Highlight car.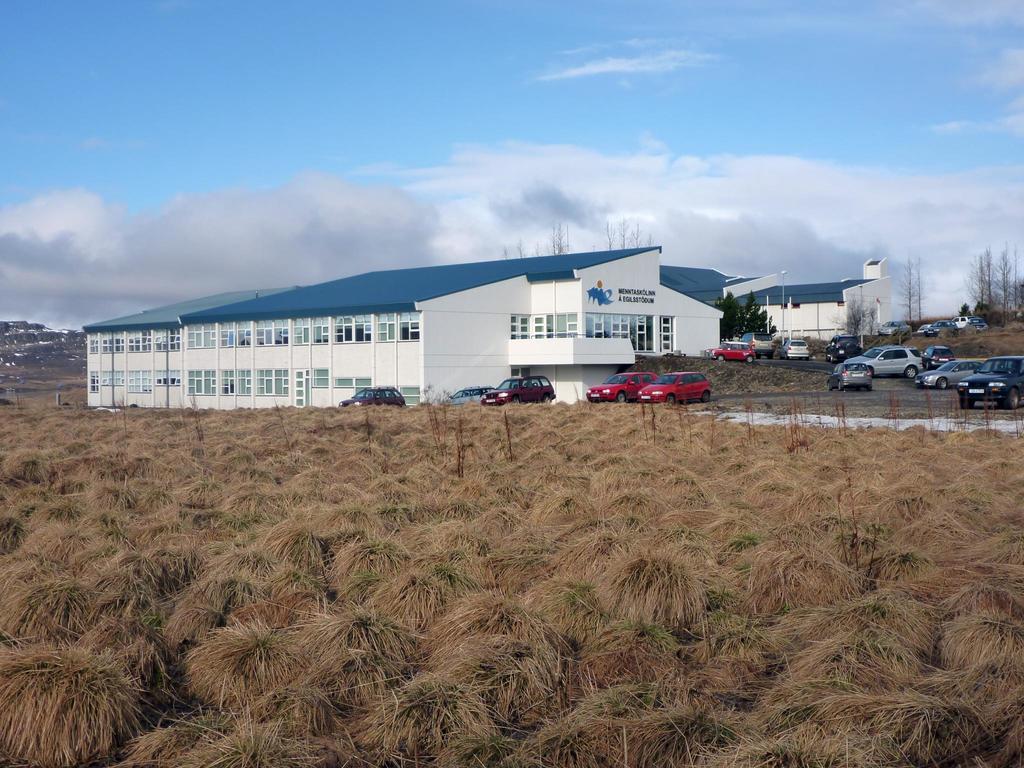
Highlighted region: [x1=742, y1=331, x2=774, y2=360].
